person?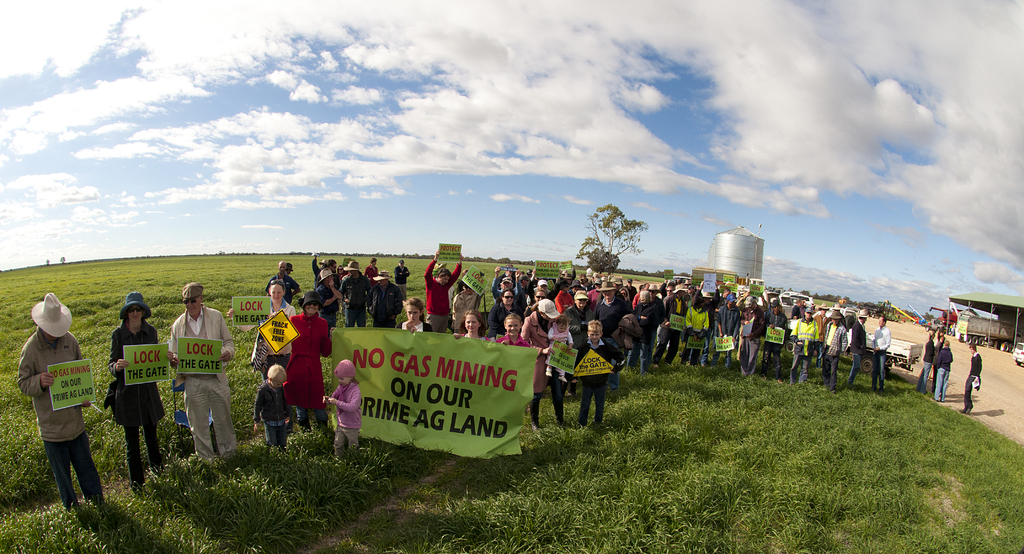
x1=102 y1=294 x2=178 y2=495
